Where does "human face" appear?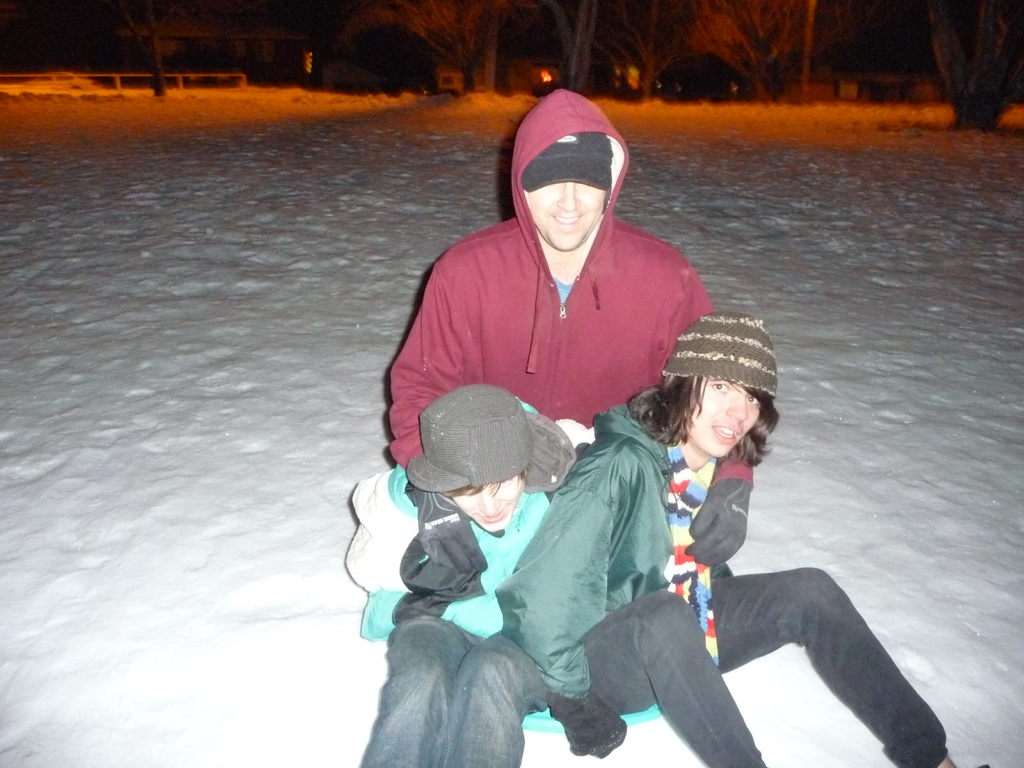
Appears at 529,186,601,252.
